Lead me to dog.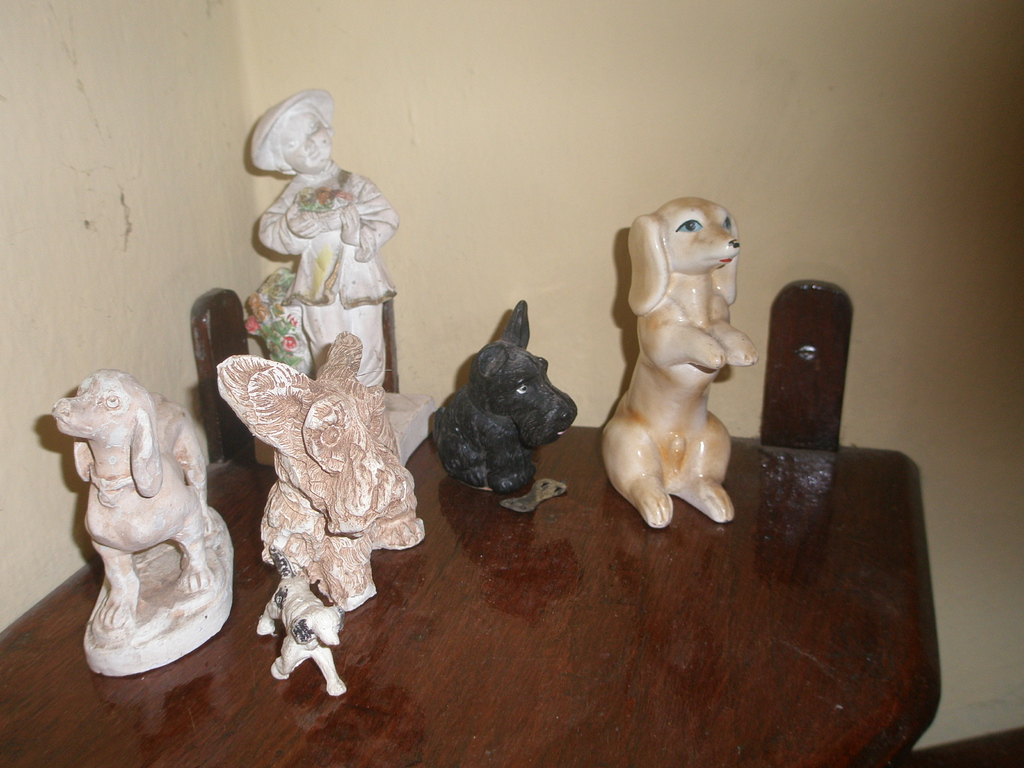
Lead to x1=603 y1=198 x2=759 y2=532.
